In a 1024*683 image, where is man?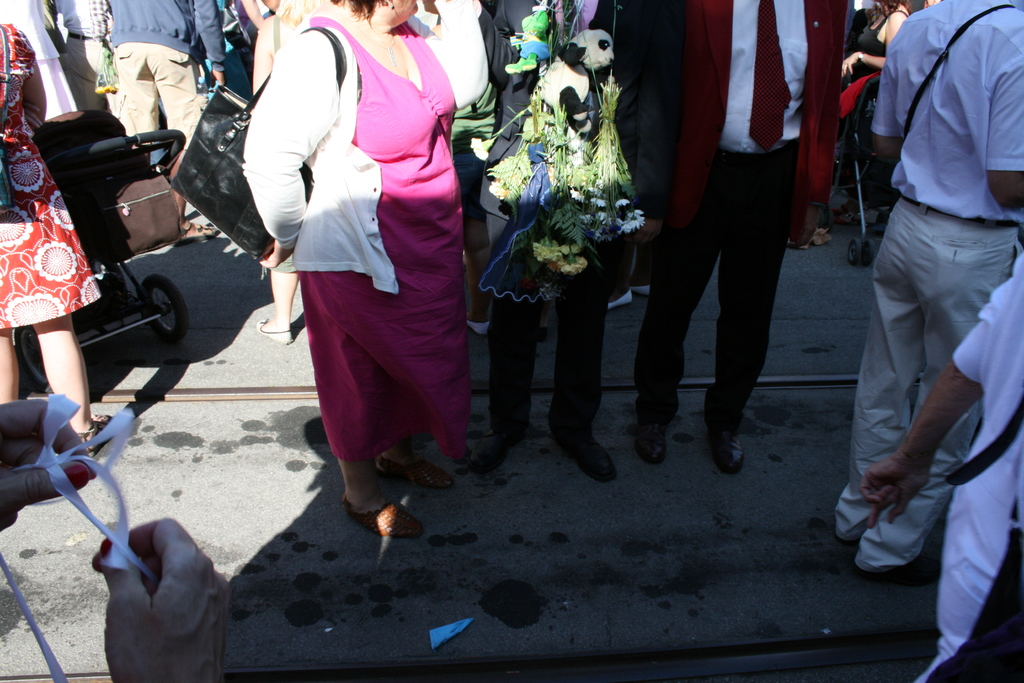
(left=835, top=0, right=1023, bottom=576).
